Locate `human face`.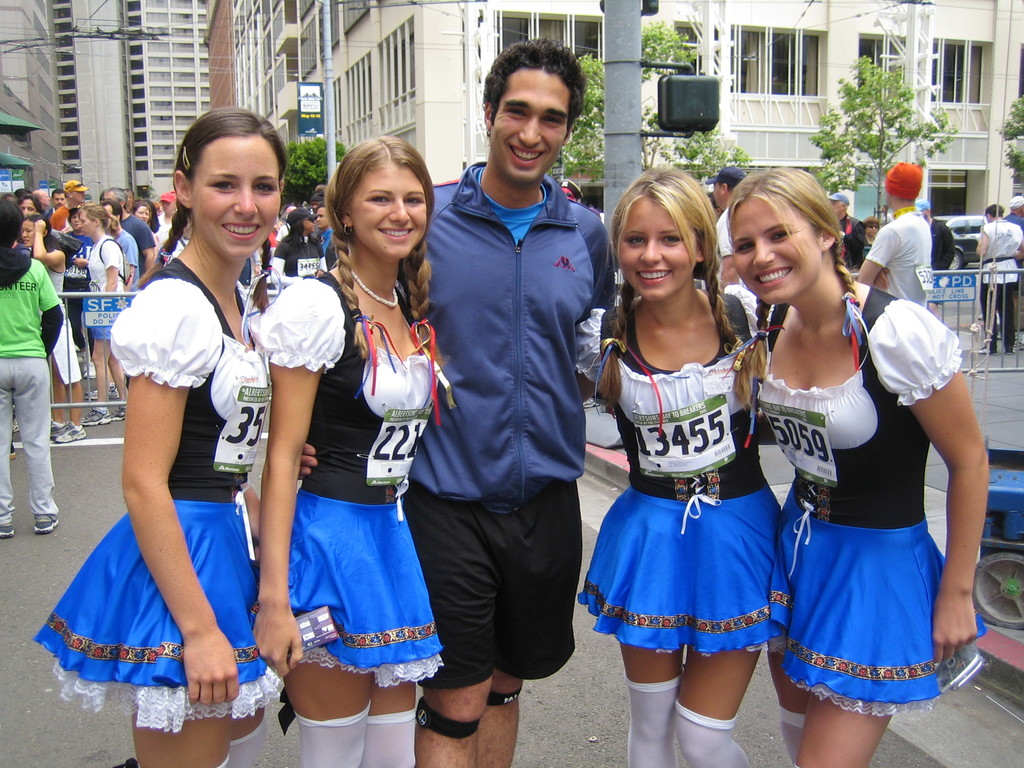
Bounding box: box=[136, 204, 151, 222].
